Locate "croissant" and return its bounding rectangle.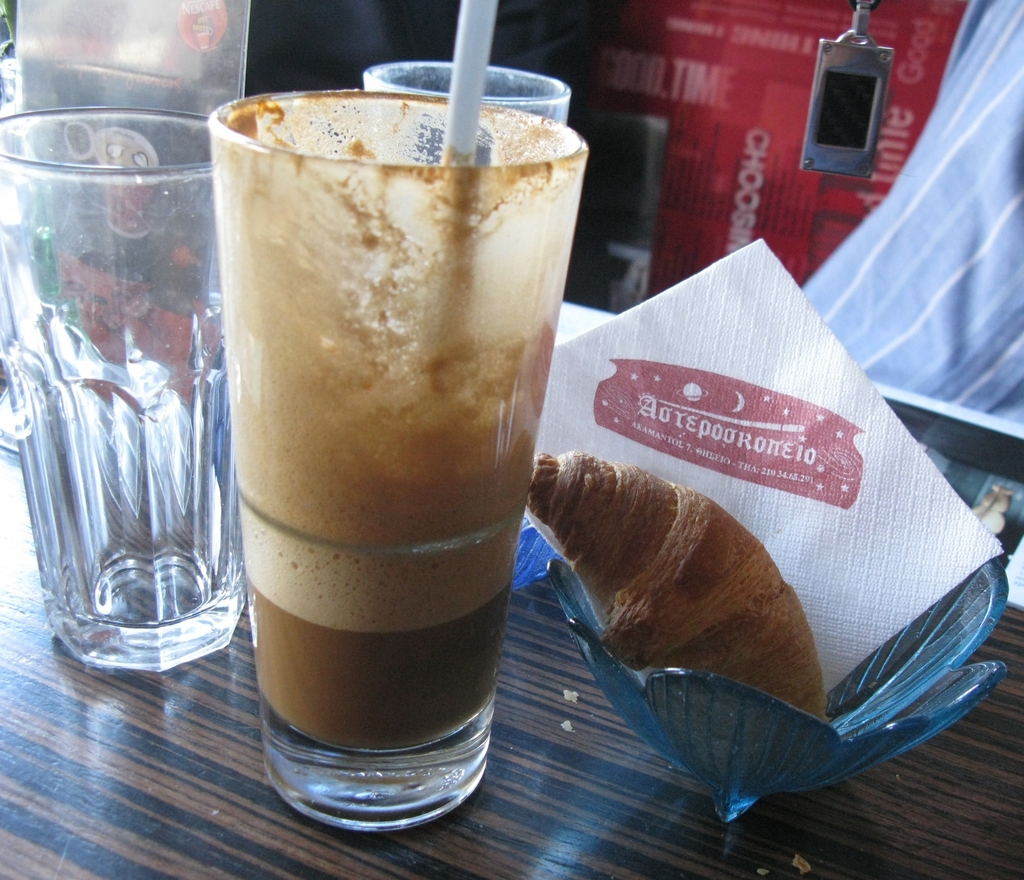
534 464 830 701.
